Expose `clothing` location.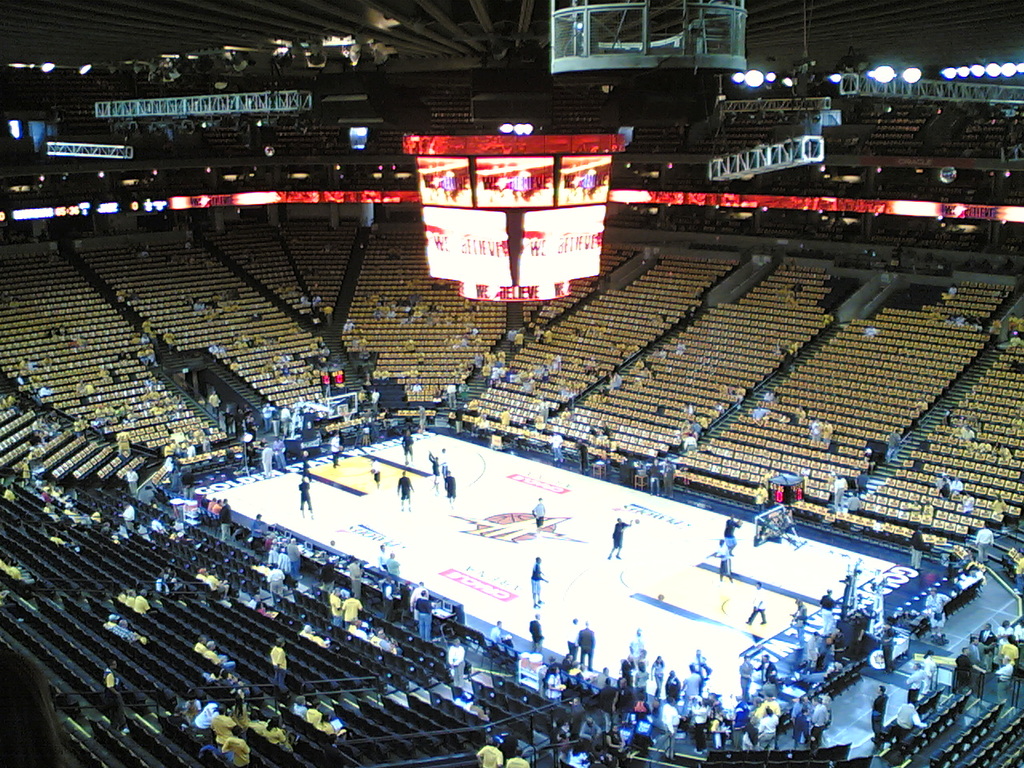
Exposed at {"left": 567, "top": 625, "right": 573, "bottom": 654}.
